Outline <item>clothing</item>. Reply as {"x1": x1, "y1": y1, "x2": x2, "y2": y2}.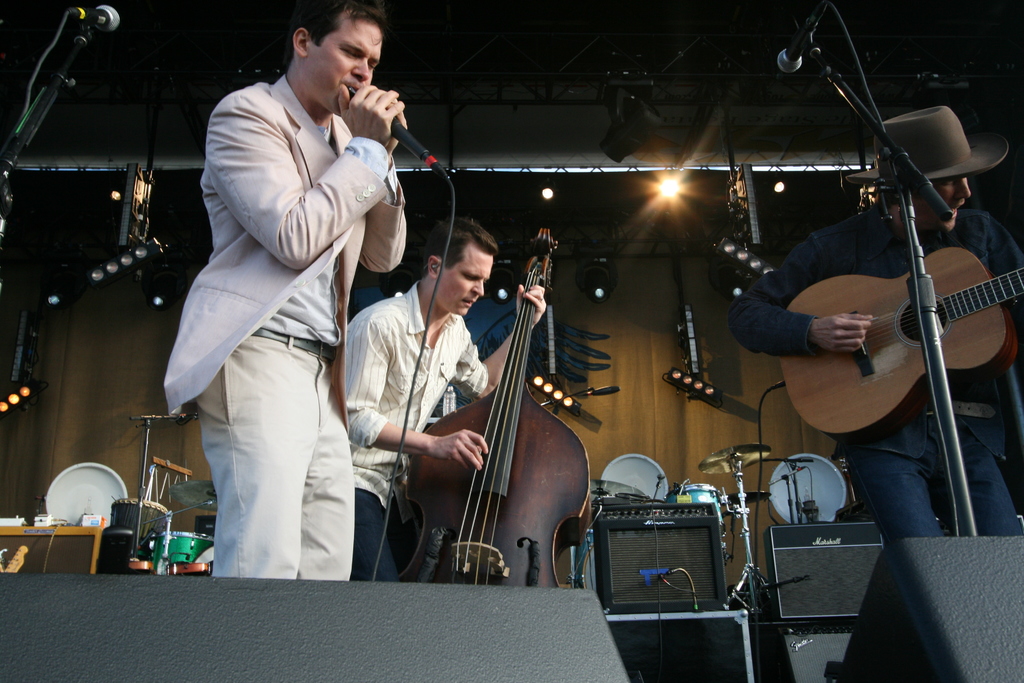
{"x1": 166, "y1": 58, "x2": 394, "y2": 576}.
